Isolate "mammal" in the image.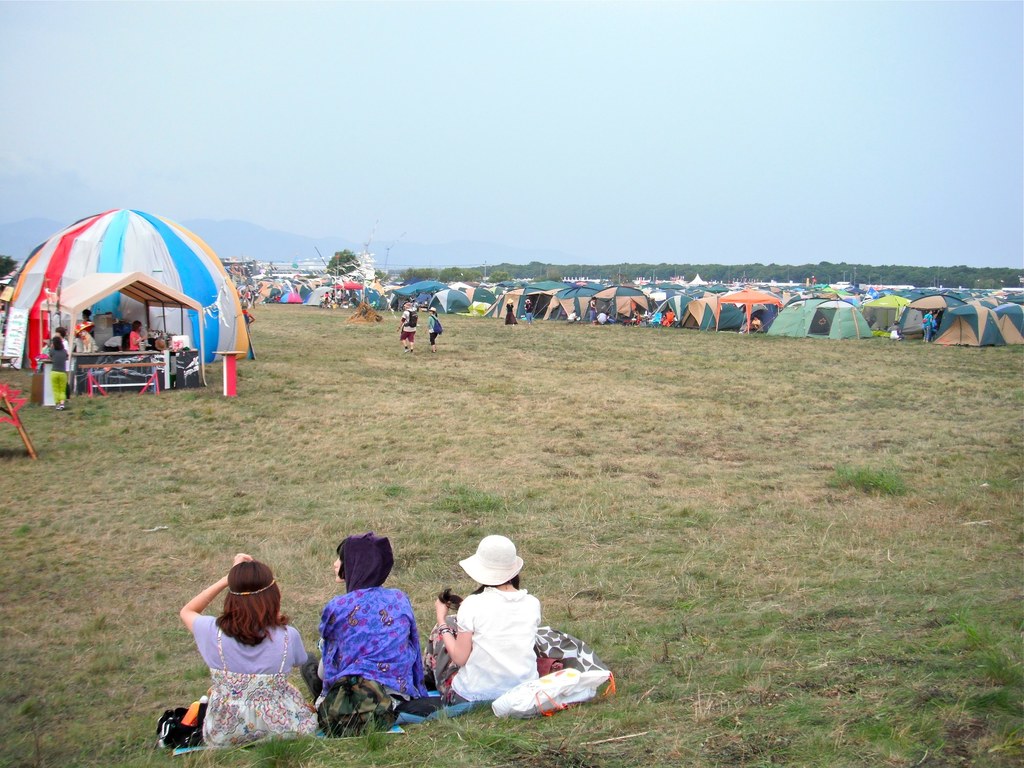
Isolated region: crop(303, 531, 435, 721).
